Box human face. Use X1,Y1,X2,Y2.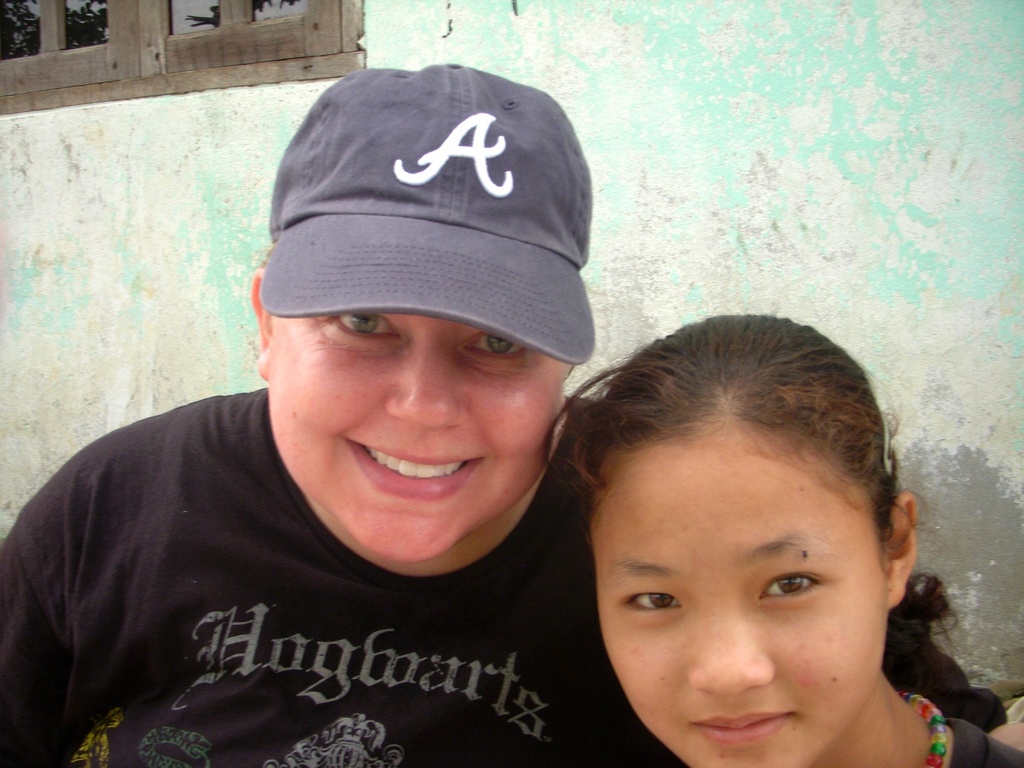
267,307,561,563.
